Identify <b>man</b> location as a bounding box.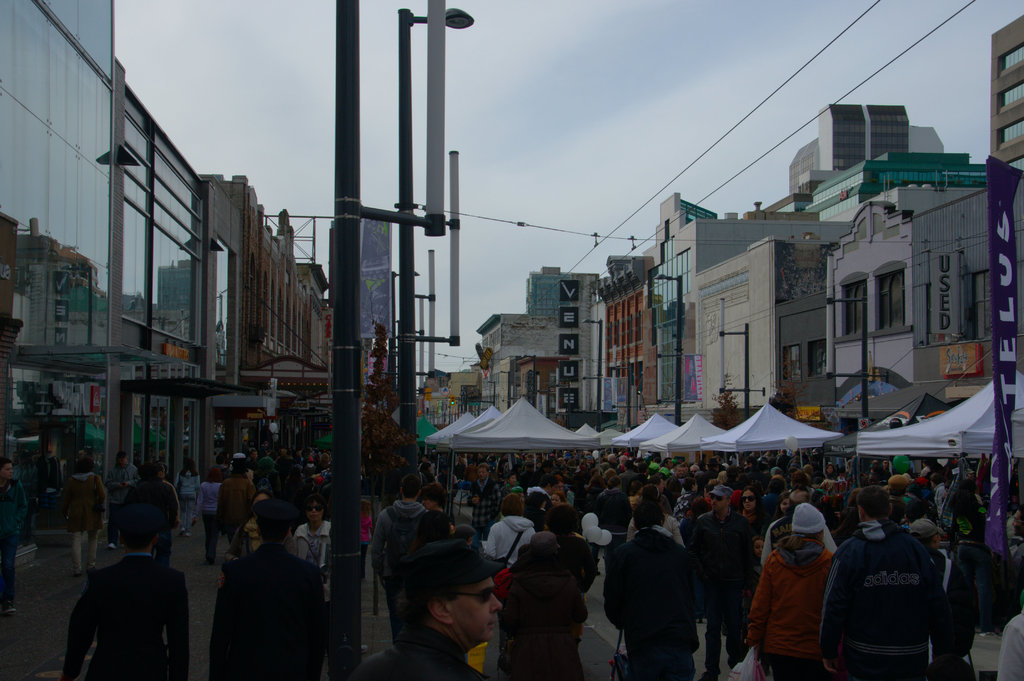
rect(618, 460, 639, 496).
